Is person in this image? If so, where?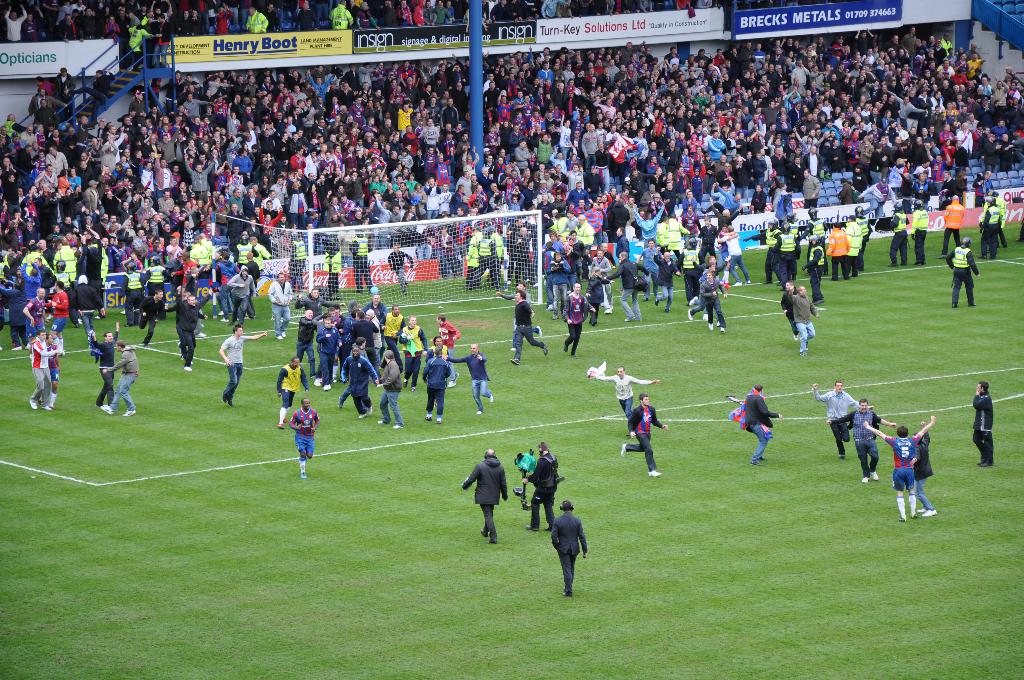
Yes, at [left=171, top=289, right=214, bottom=373].
